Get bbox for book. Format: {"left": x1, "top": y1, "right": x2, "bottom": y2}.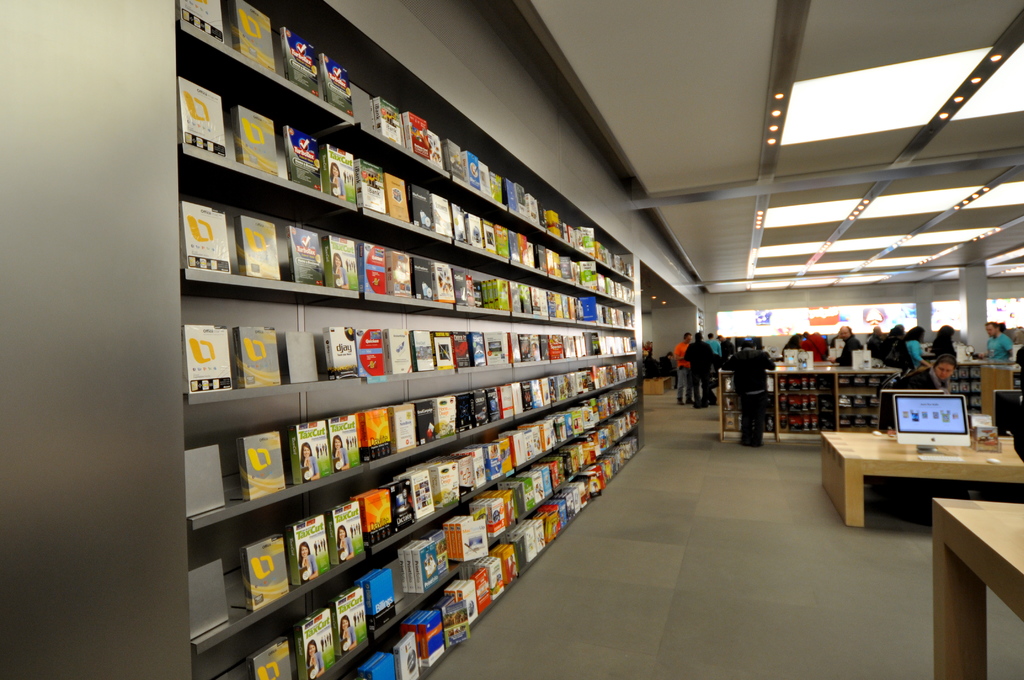
{"left": 426, "top": 131, "right": 440, "bottom": 168}.
